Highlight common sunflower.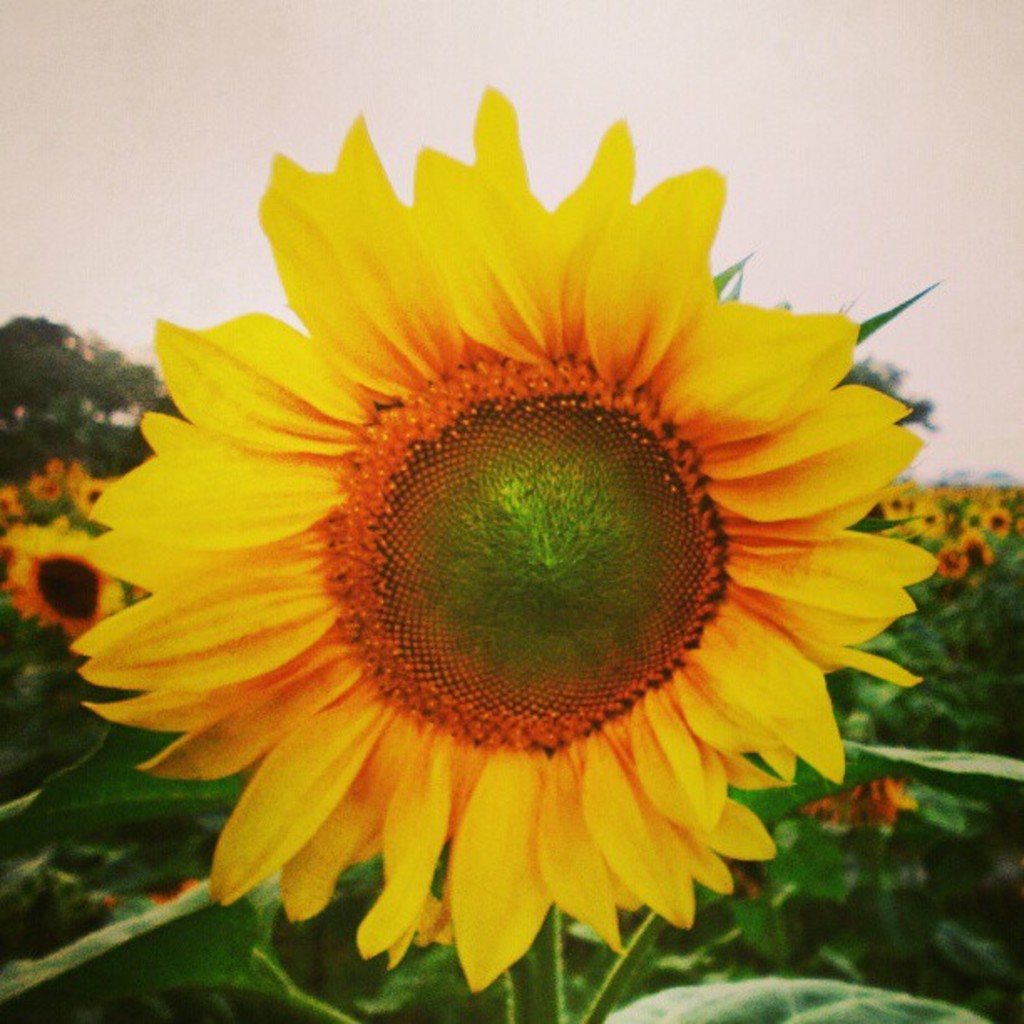
Highlighted region: [69, 82, 944, 994].
